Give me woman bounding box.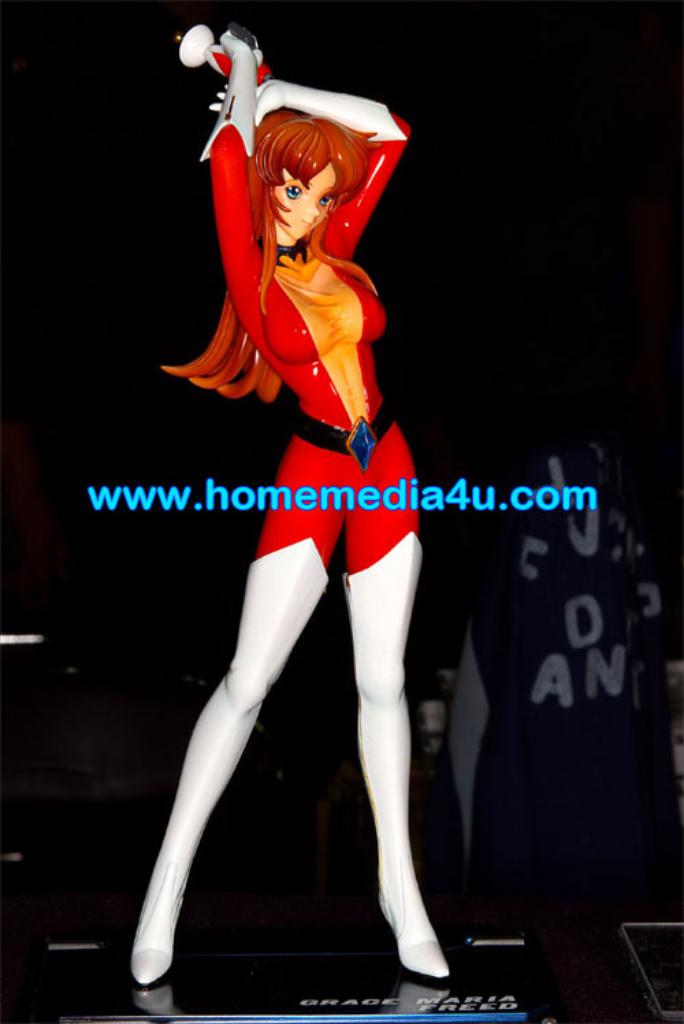
left=131, top=0, right=465, bottom=914.
